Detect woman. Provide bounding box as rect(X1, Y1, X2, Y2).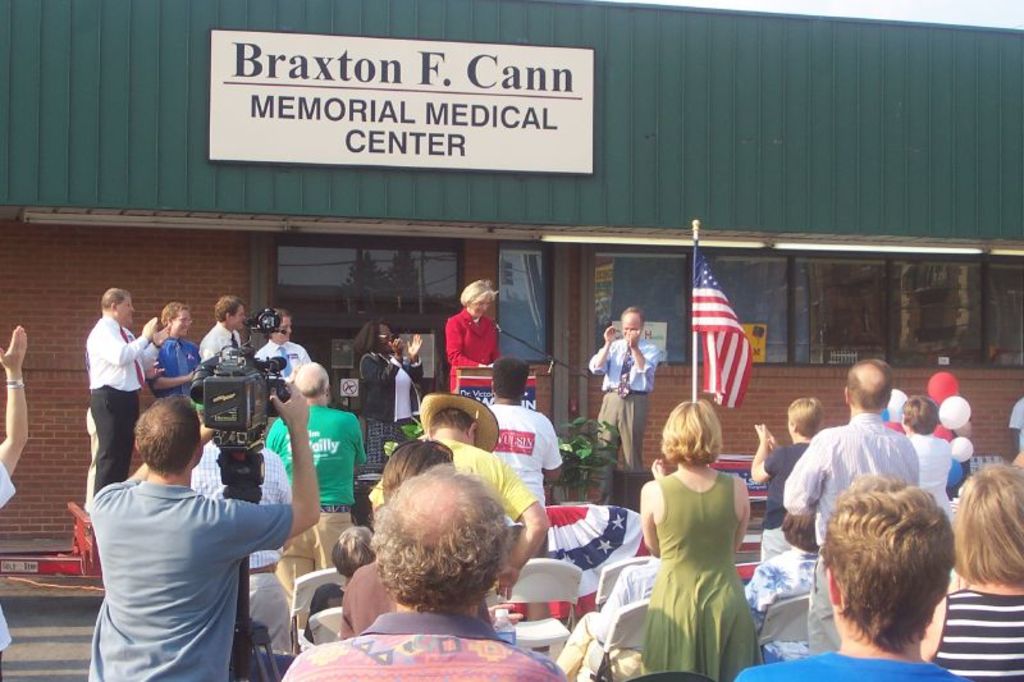
rect(349, 320, 438, 479).
